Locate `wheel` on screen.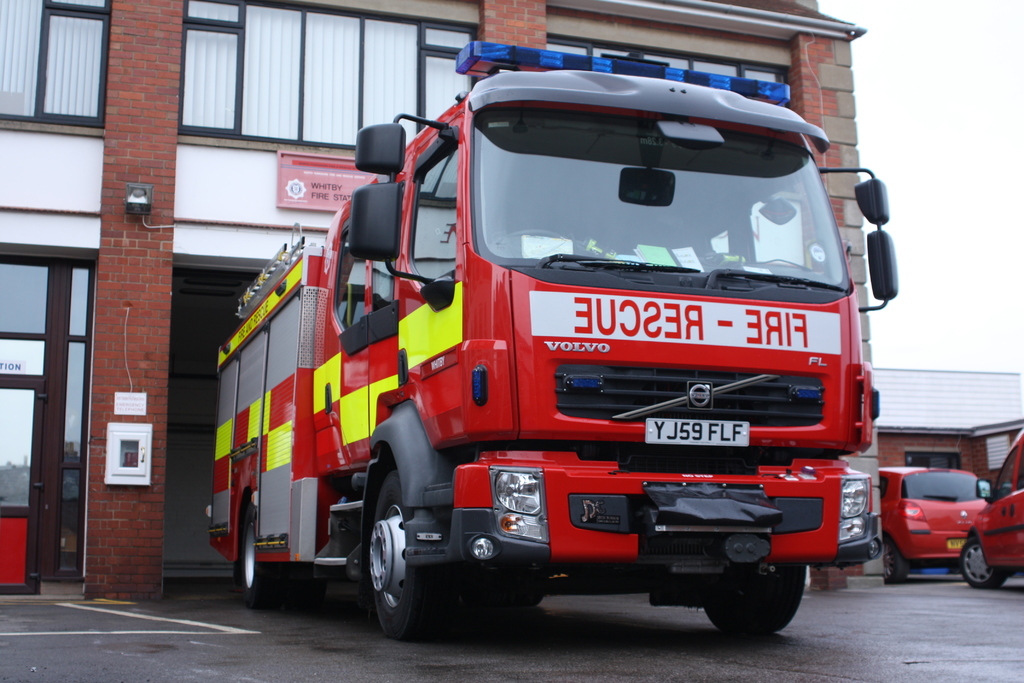
On screen at (x1=356, y1=469, x2=434, y2=642).
